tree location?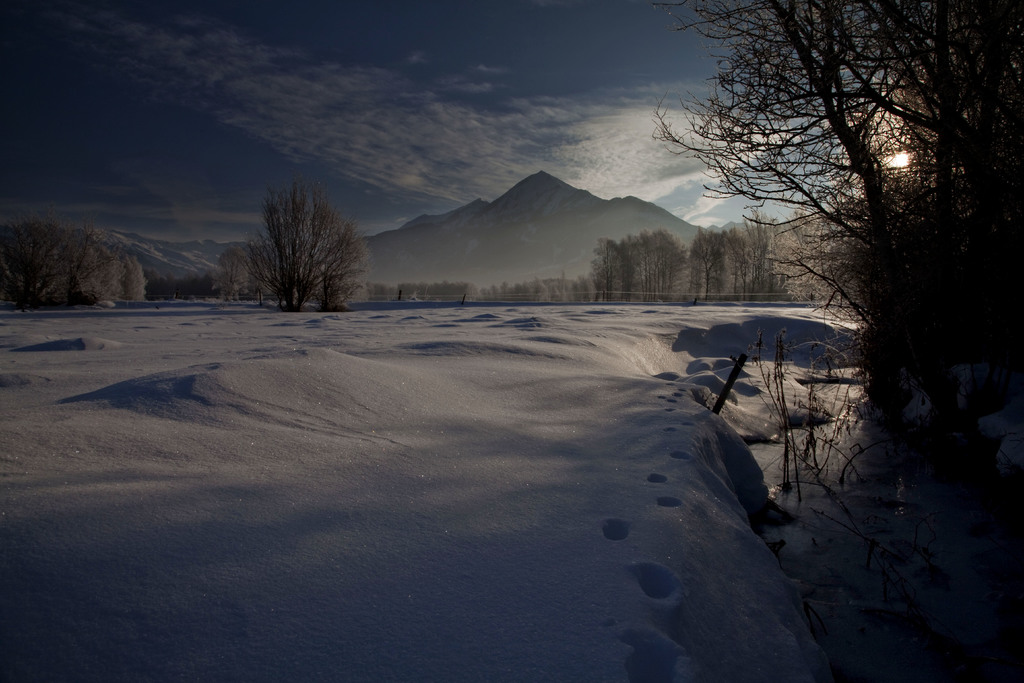
(x1=267, y1=181, x2=372, y2=314)
